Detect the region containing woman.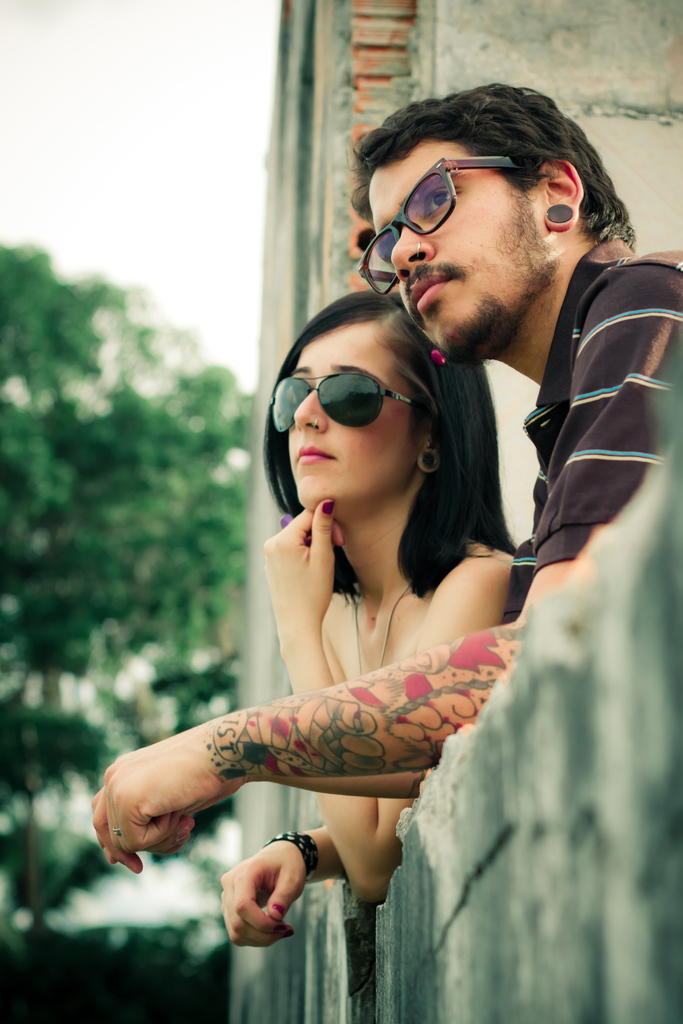
(217,244,535,914).
